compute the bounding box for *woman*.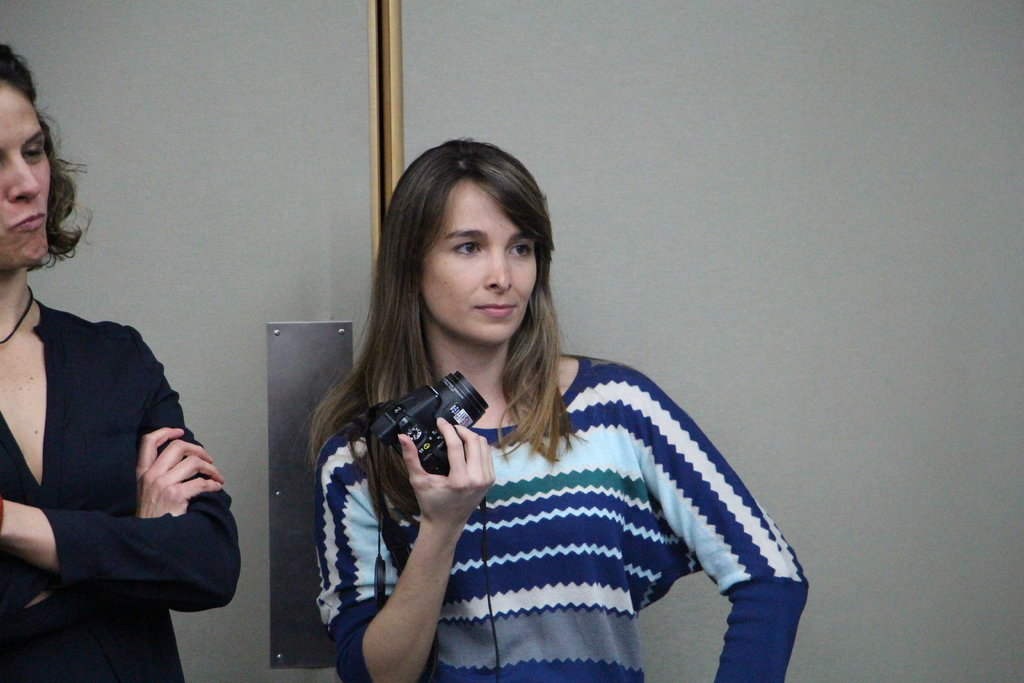
crop(0, 38, 243, 682).
